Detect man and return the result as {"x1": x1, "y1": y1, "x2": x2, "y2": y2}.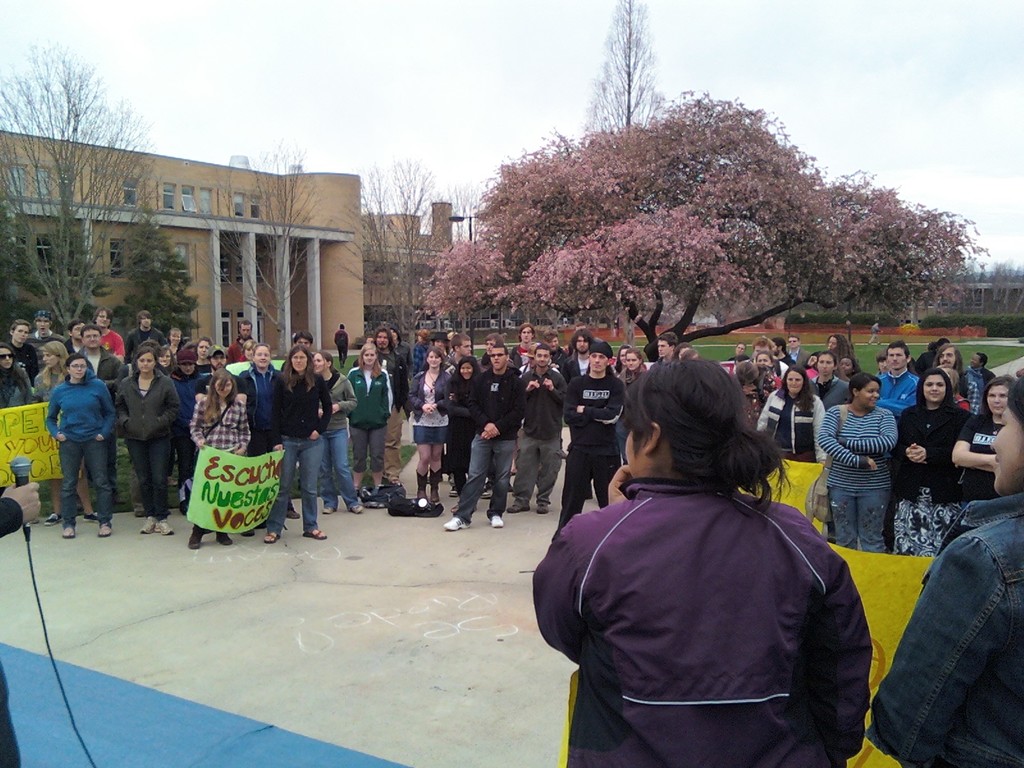
{"x1": 934, "y1": 340, "x2": 965, "y2": 371}.
